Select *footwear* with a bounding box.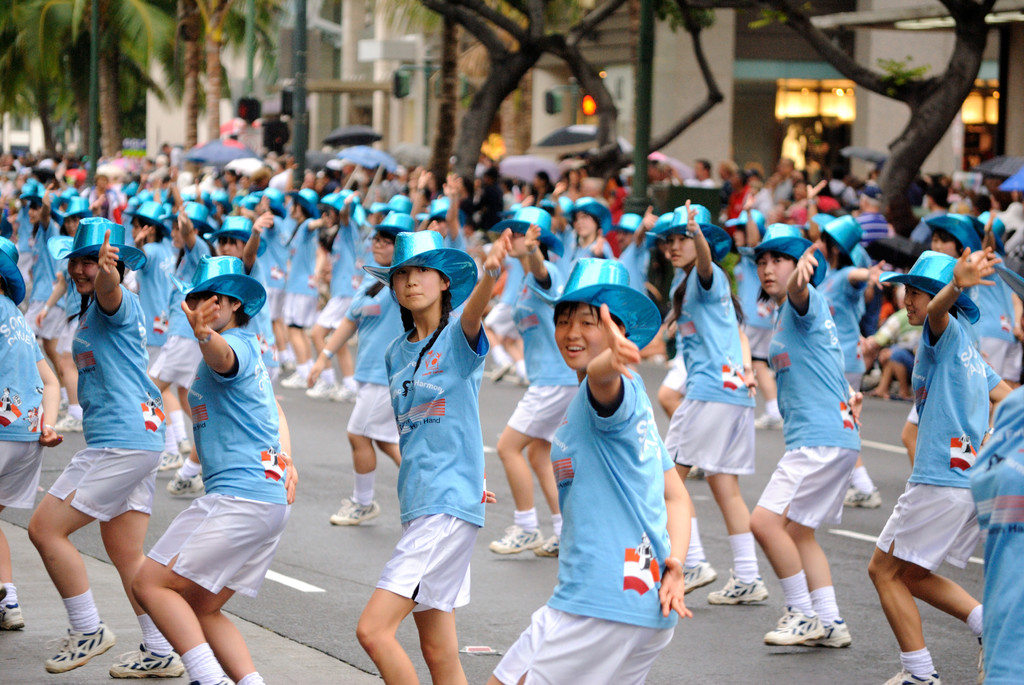
(162,464,205,501).
